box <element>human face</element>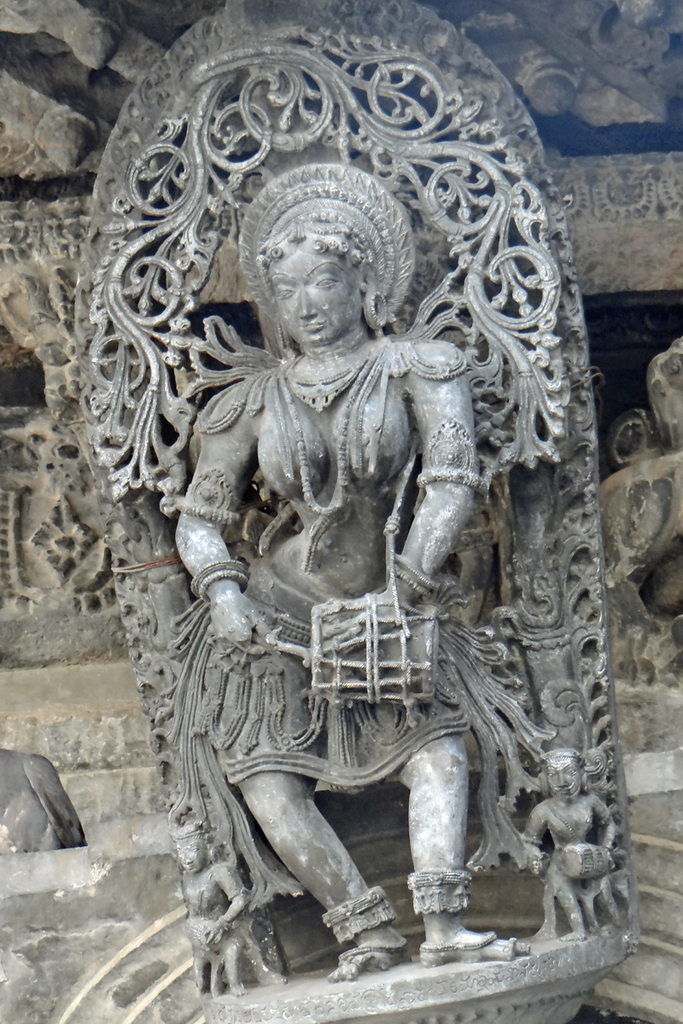
269 247 359 348
